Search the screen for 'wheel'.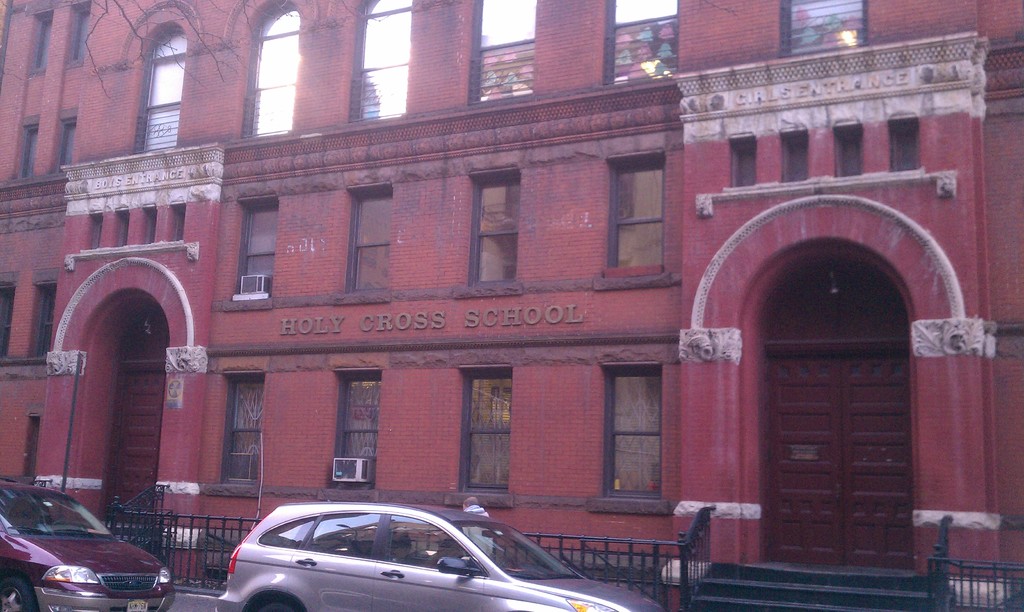
Found at <box>0,576,35,611</box>.
